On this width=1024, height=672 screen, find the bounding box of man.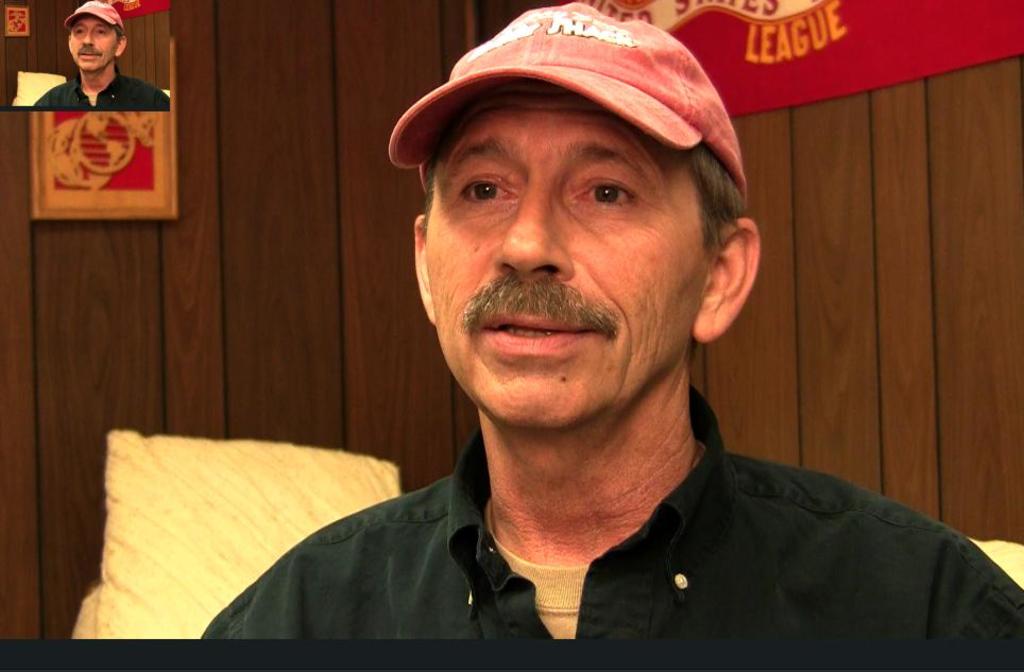
Bounding box: detection(37, 0, 166, 119).
